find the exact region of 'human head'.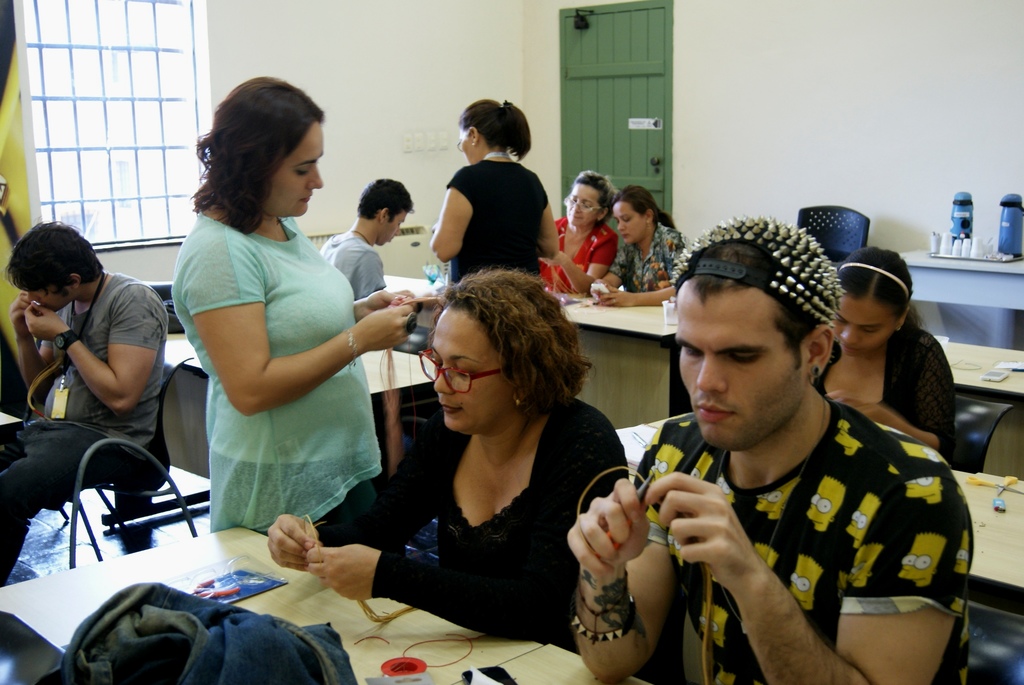
Exact region: [565, 171, 614, 231].
